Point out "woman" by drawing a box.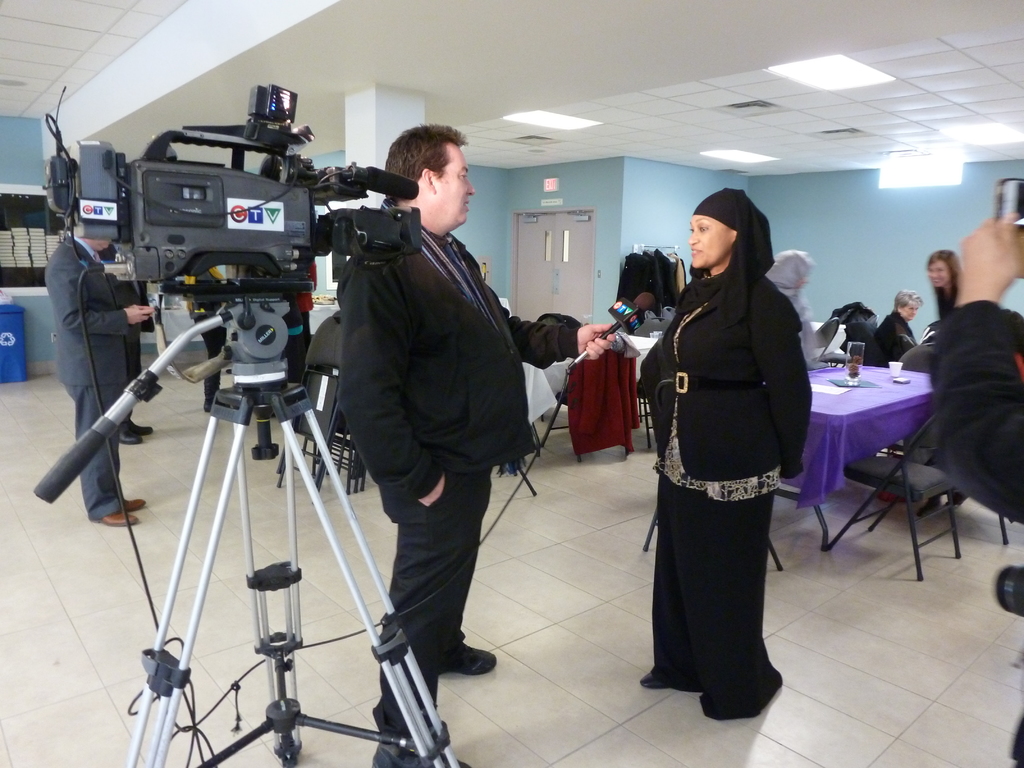
bbox=[643, 176, 810, 746].
